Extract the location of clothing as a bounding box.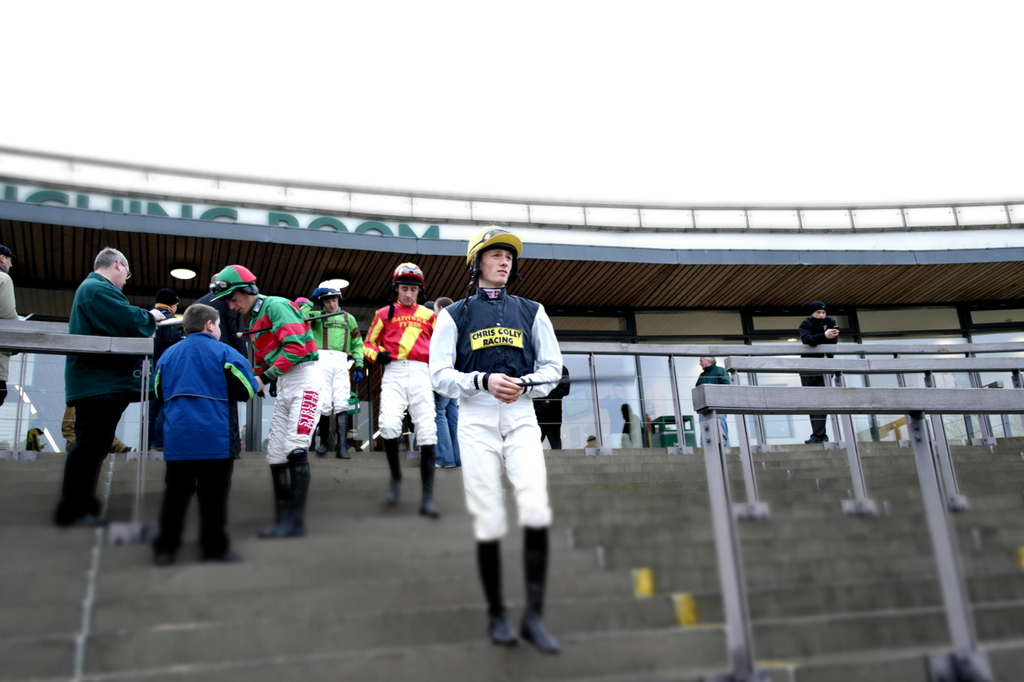
select_region(0, 273, 19, 409).
